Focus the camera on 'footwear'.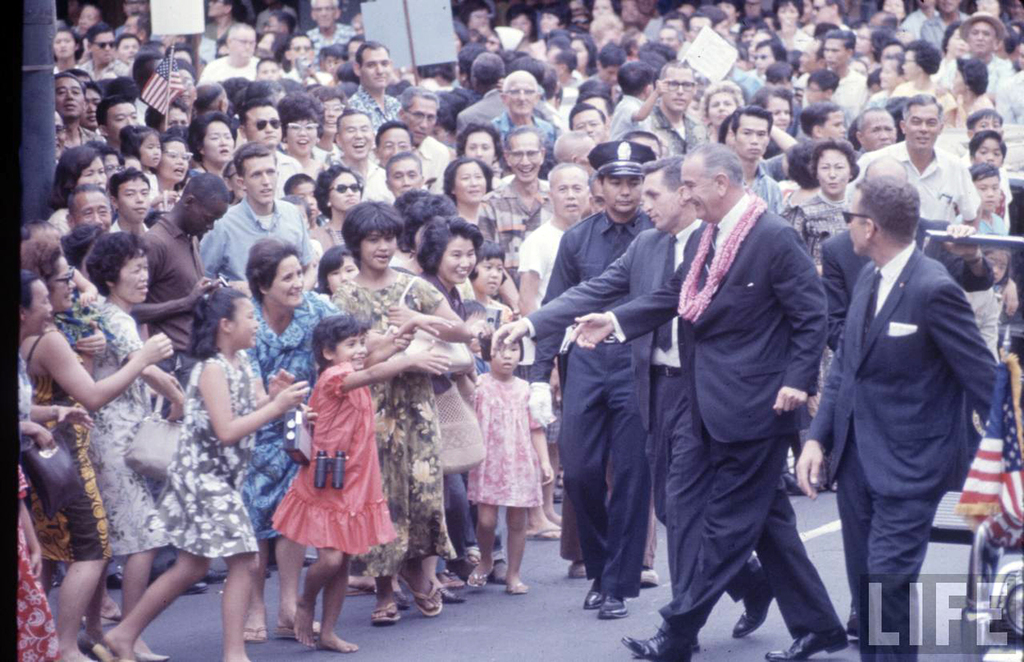
Focus region: [731,570,776,641].
